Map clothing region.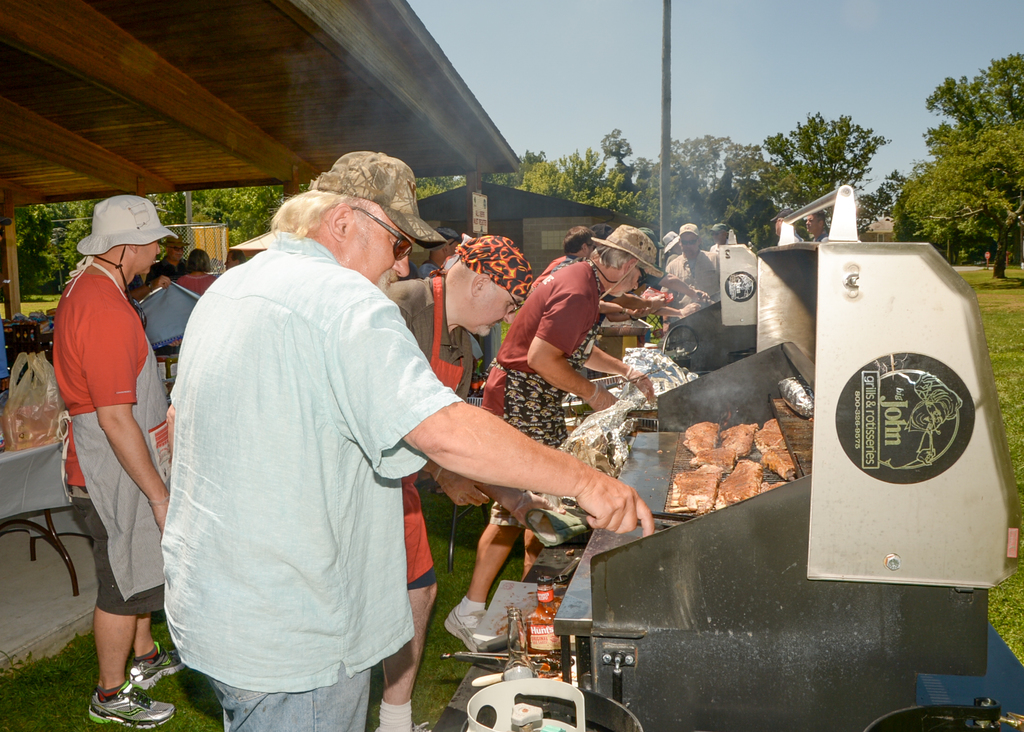
Mapped to rect(665, 254, 724, 318).
